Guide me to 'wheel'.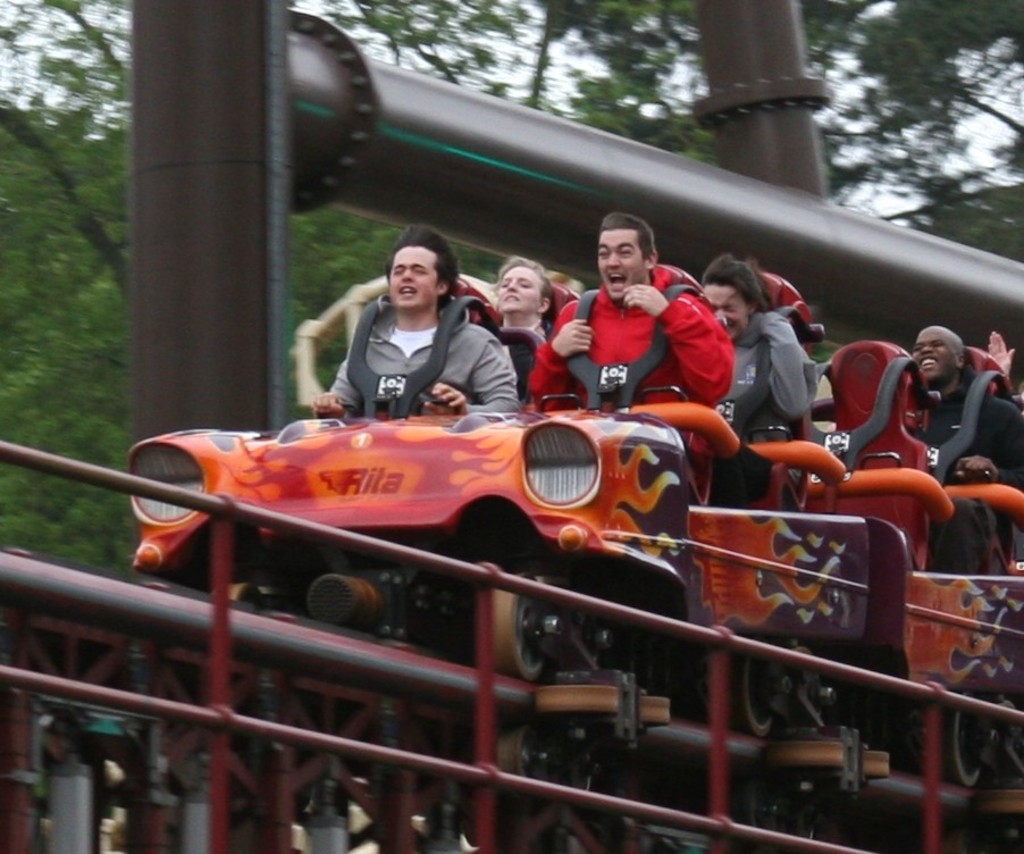
Guidance: 641,697,670,730.
